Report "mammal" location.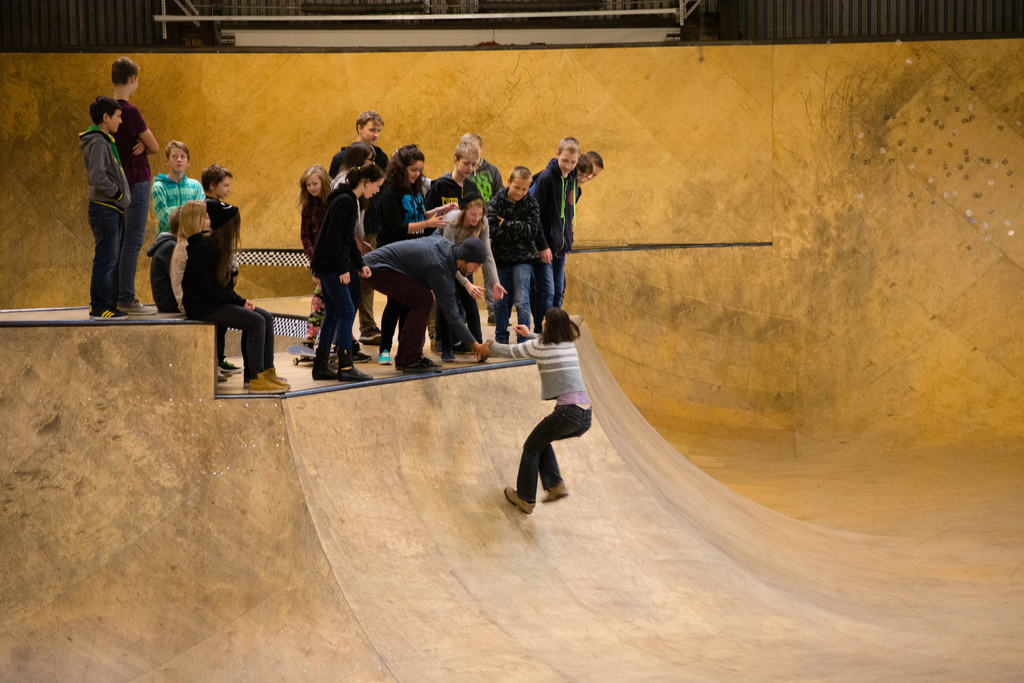
Report: <region>143, 204, 184, 315</region>.
